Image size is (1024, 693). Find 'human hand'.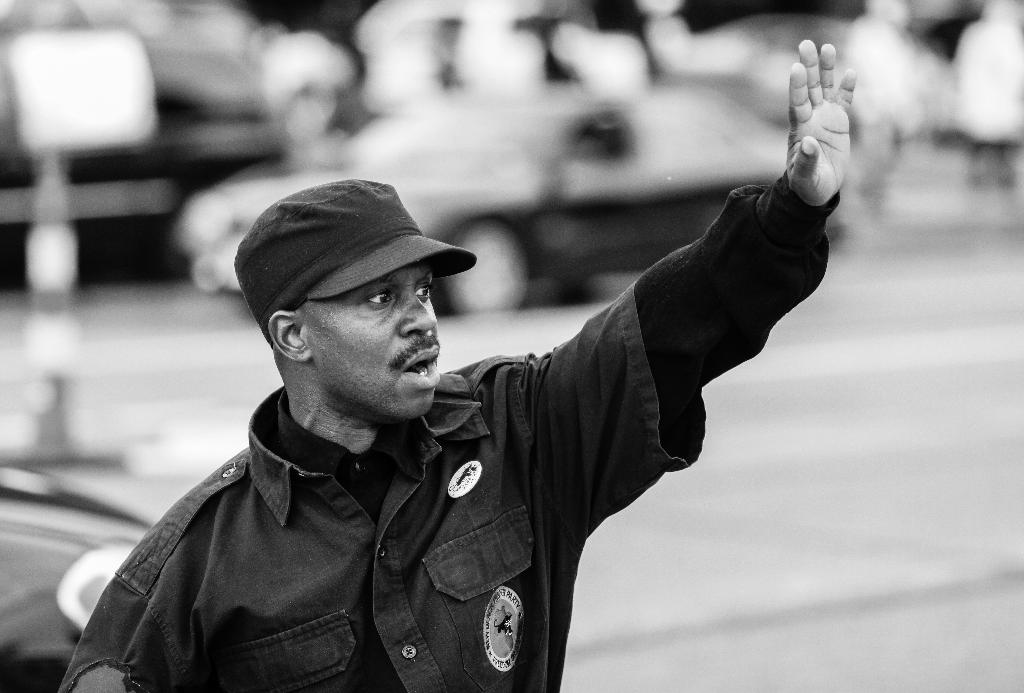
<bbox>794, 70, 861, 210</bbox>.
